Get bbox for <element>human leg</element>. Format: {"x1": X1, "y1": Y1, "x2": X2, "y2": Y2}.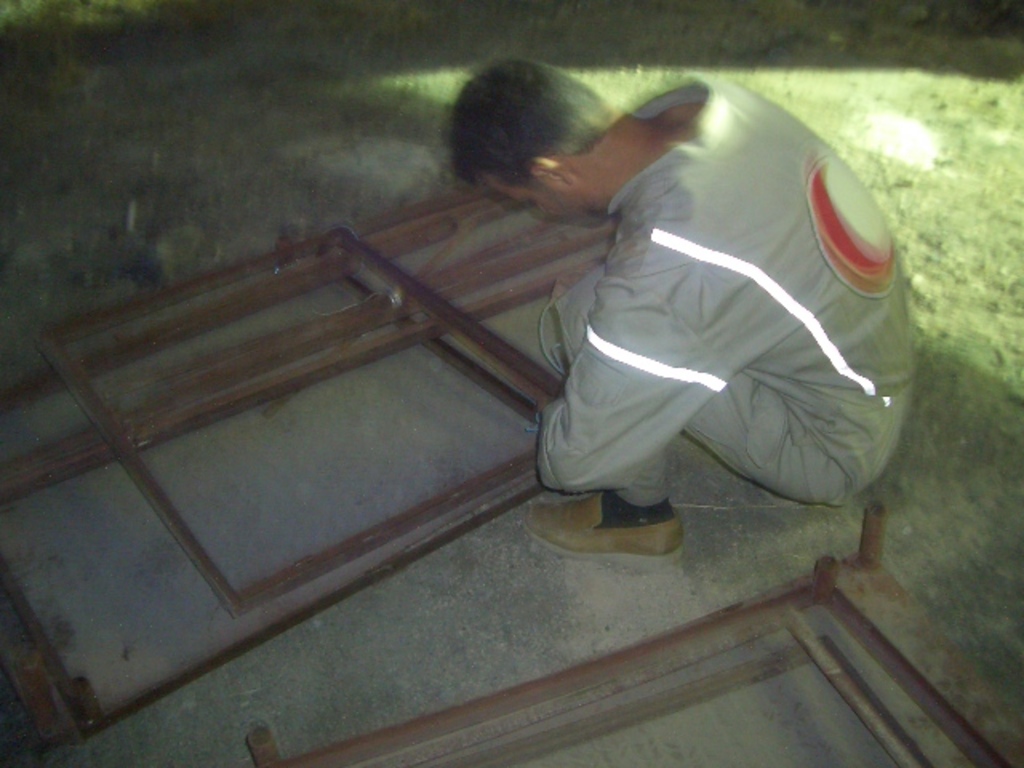
{"x1": 523, "y1": 267, "x2": 851, "y2": 573}.
